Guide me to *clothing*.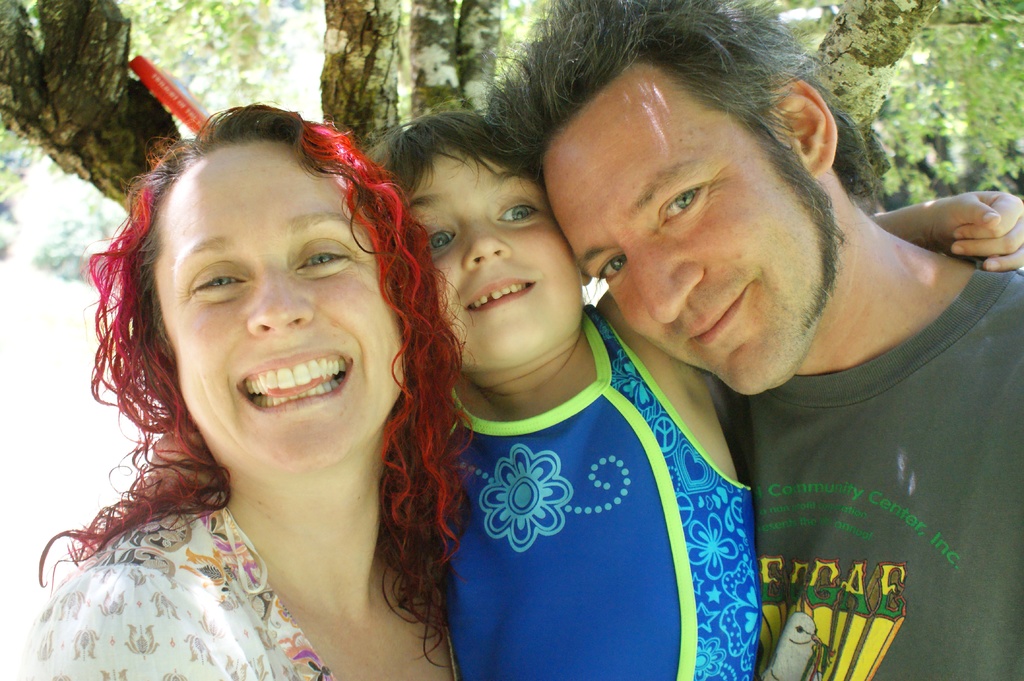
Guidance: <box>726,260,1018,680</box>.
